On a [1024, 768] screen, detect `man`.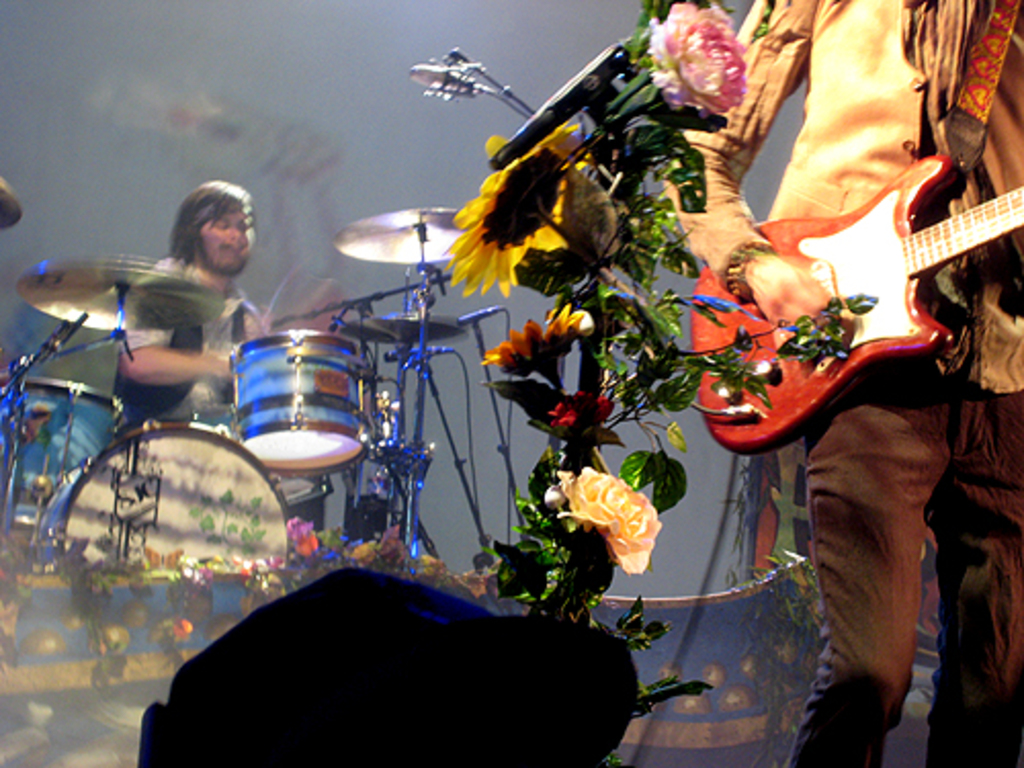
{"left": 113, "top": 178, "right": 328, "bottom": 549}.
